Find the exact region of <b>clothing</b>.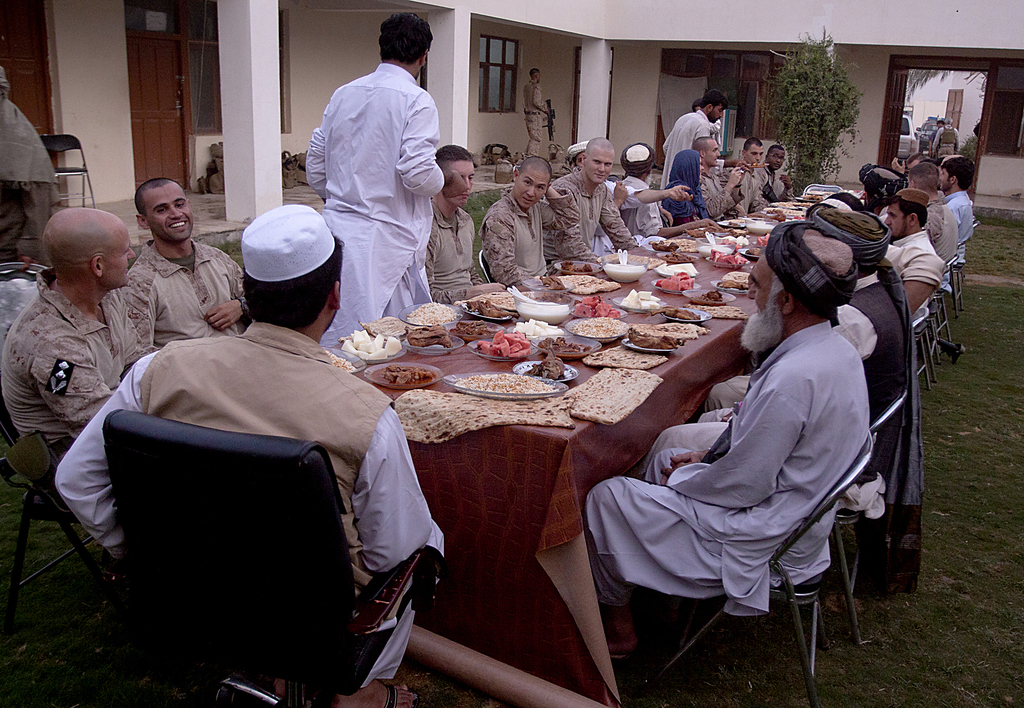
Exact region: <bbox>45, 312, 447, 688</bbox>.
